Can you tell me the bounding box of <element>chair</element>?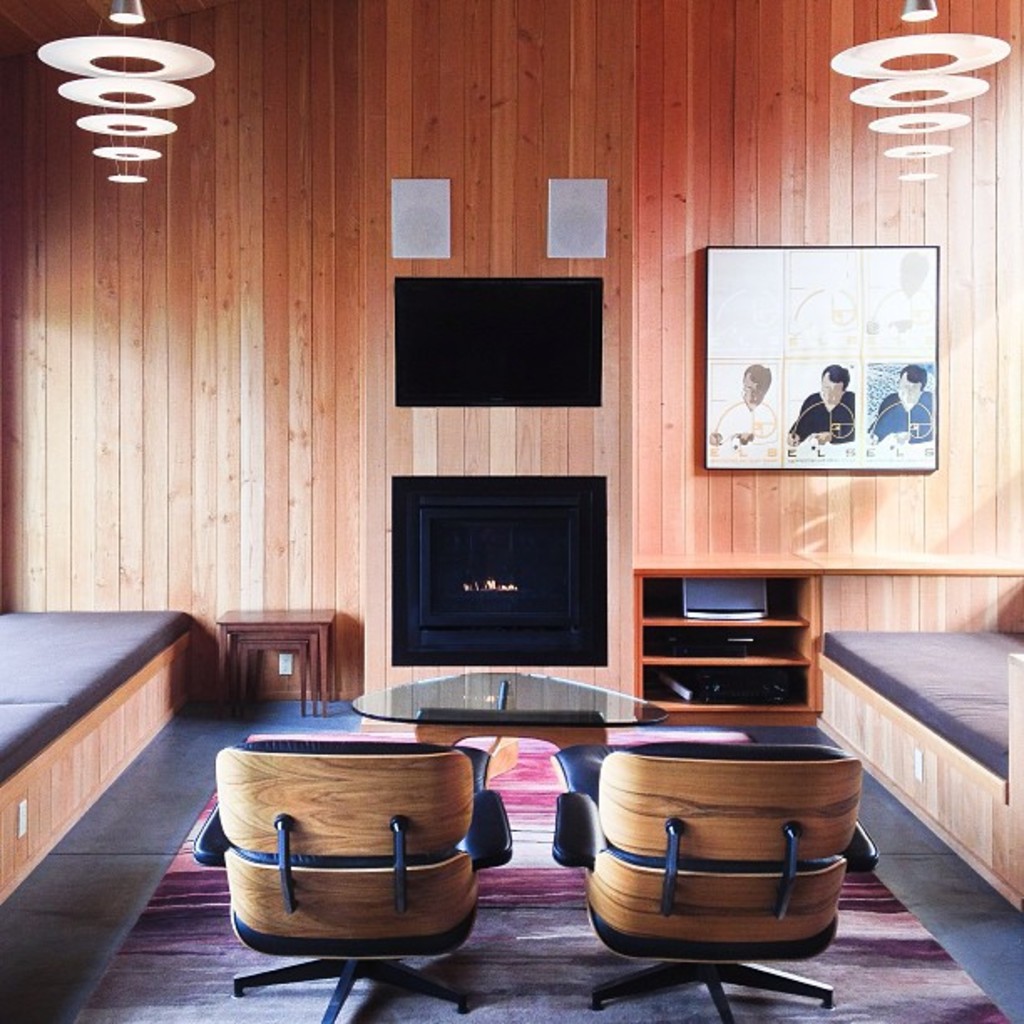
x1=218, y1=718, x2=509, y2=989.
